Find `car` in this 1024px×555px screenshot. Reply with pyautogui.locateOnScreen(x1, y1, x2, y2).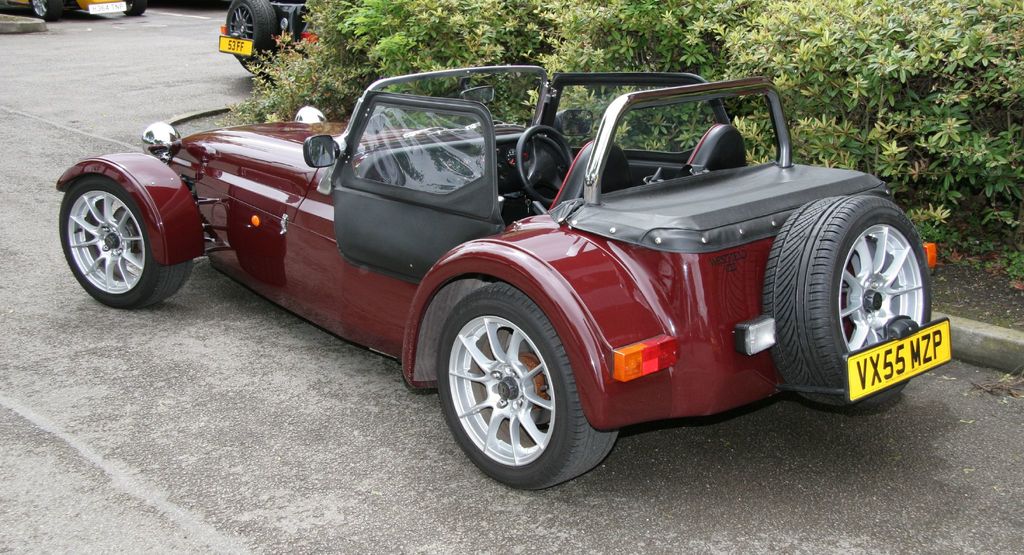
pyautogui.locateOnScreen(0, 0, 147, 22).
